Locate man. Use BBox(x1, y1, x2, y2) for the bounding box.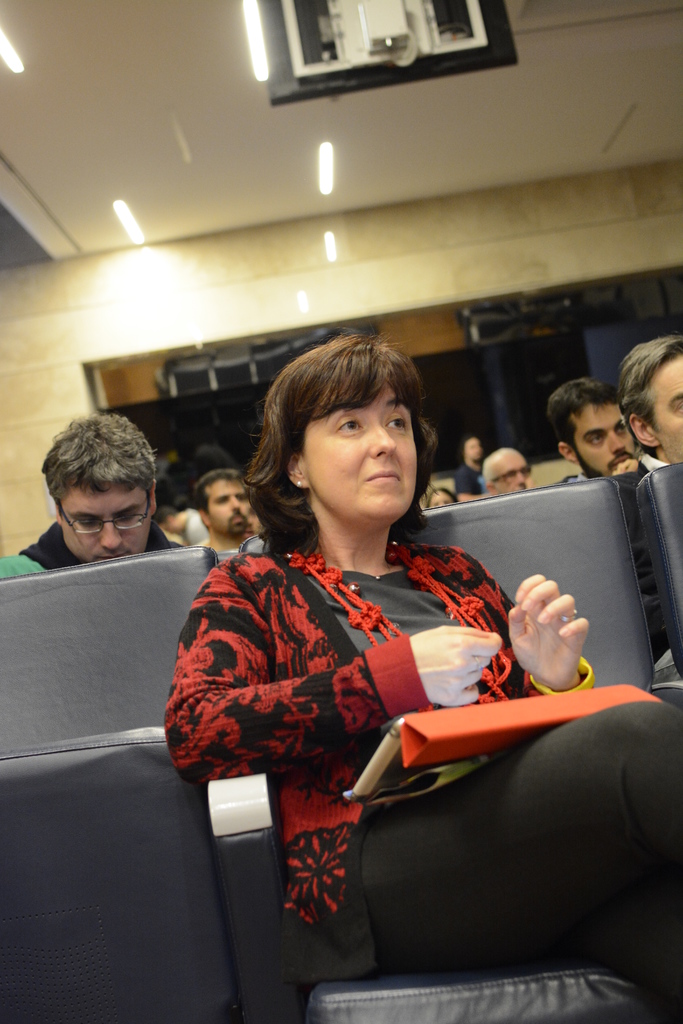
BBox(195, 467, 283, 556).
